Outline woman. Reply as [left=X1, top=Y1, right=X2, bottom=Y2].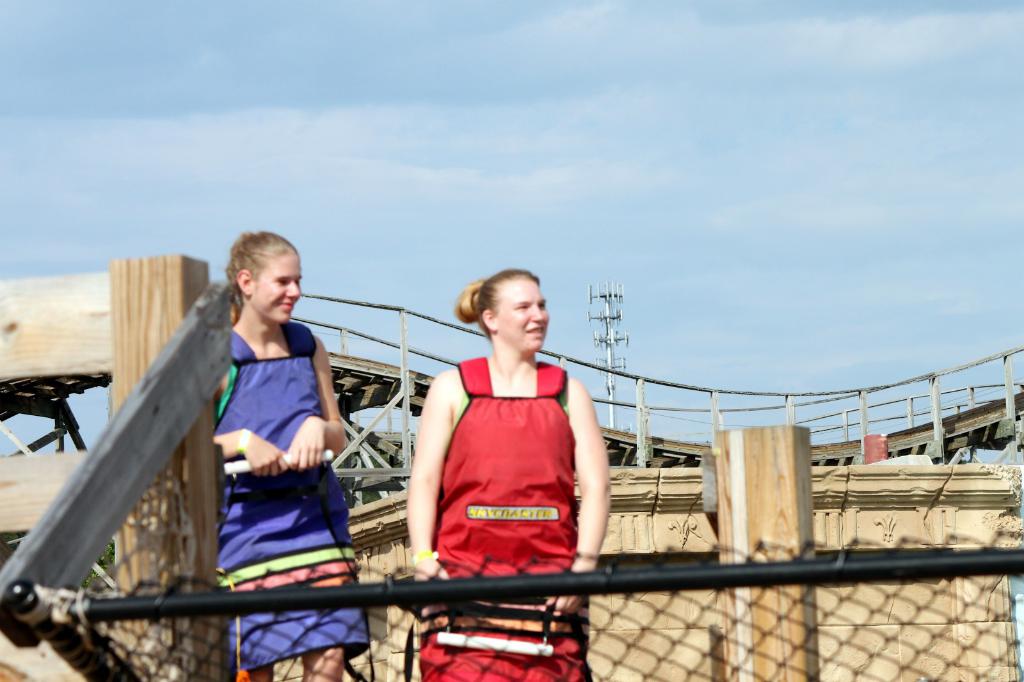
[left=213, top=225, right=371, bottom=681].
